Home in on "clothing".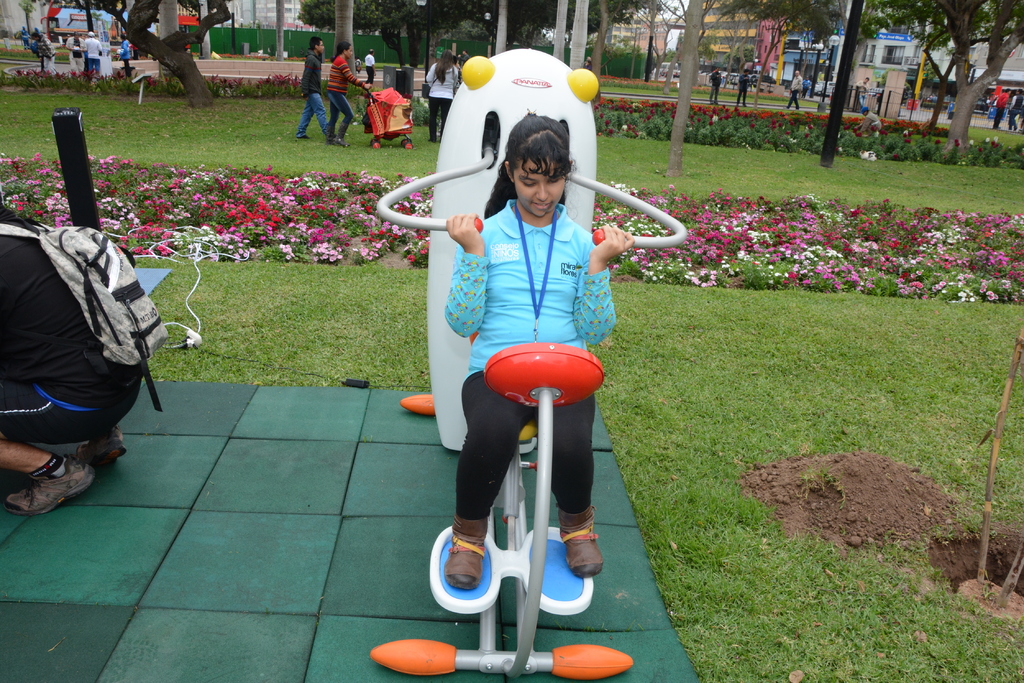
Homed in at {"x1": 426, "y1": 60, "x2": 457, "y2": 138}.
